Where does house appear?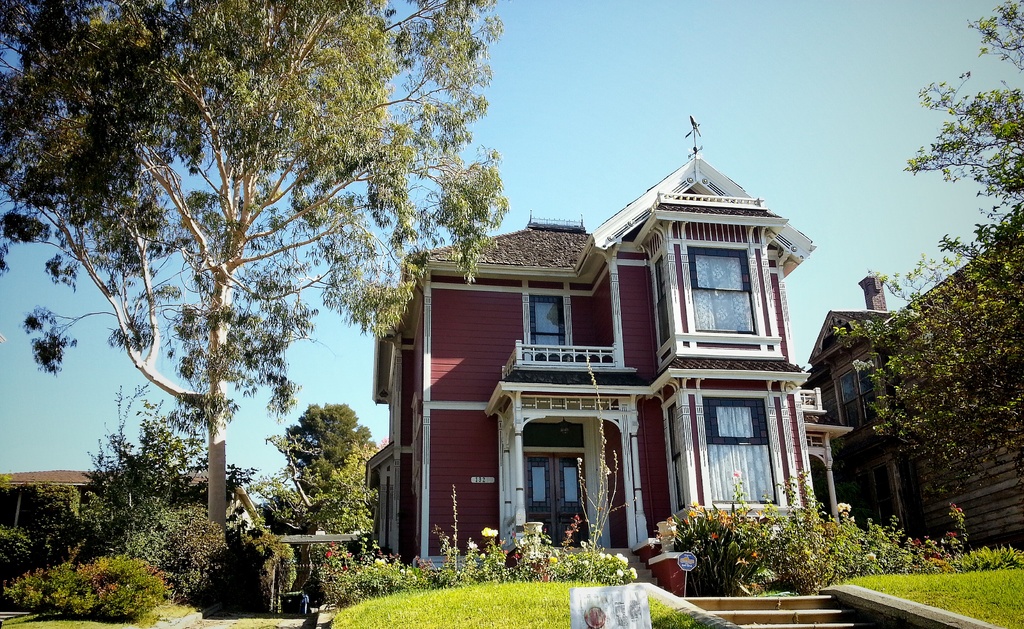
Appears at {"x1": 394, "y1": 161, "x2": 823, "y2": 573}.
